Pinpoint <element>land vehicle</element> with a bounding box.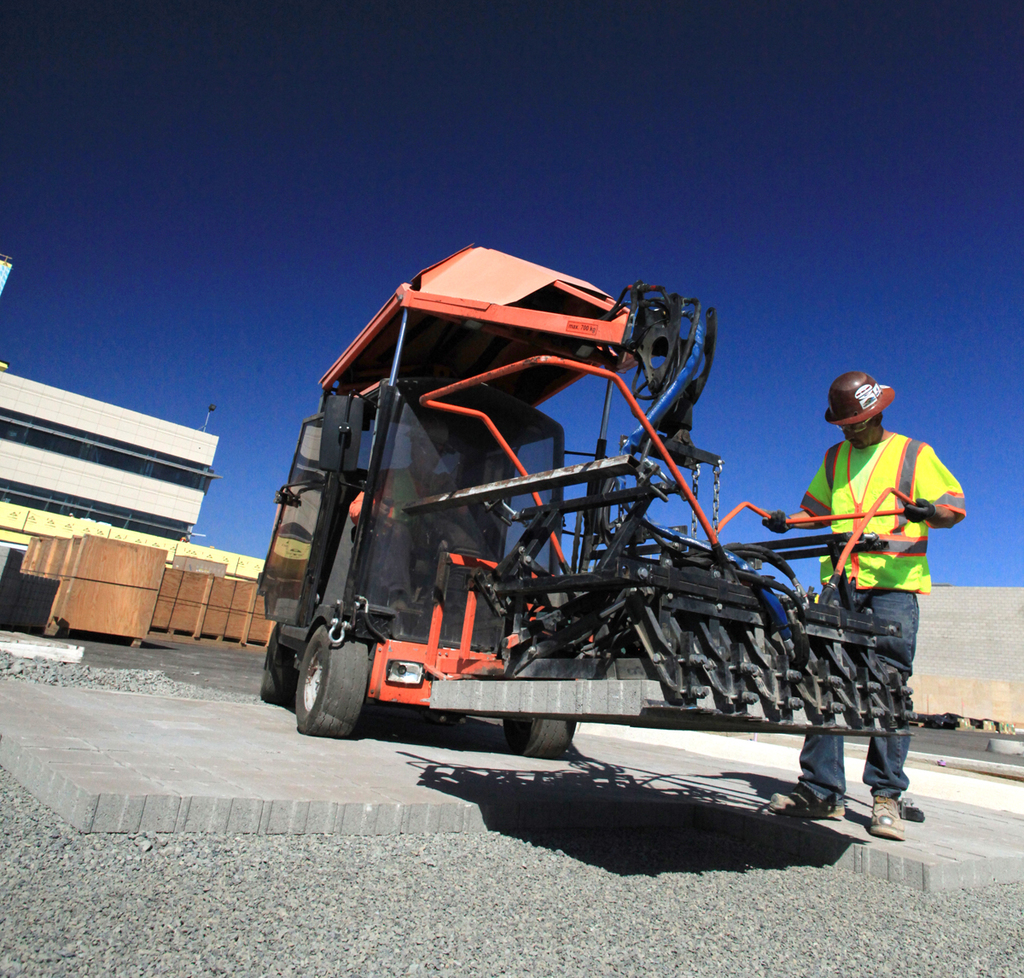
bbox=(241, 299, 949, 805).
